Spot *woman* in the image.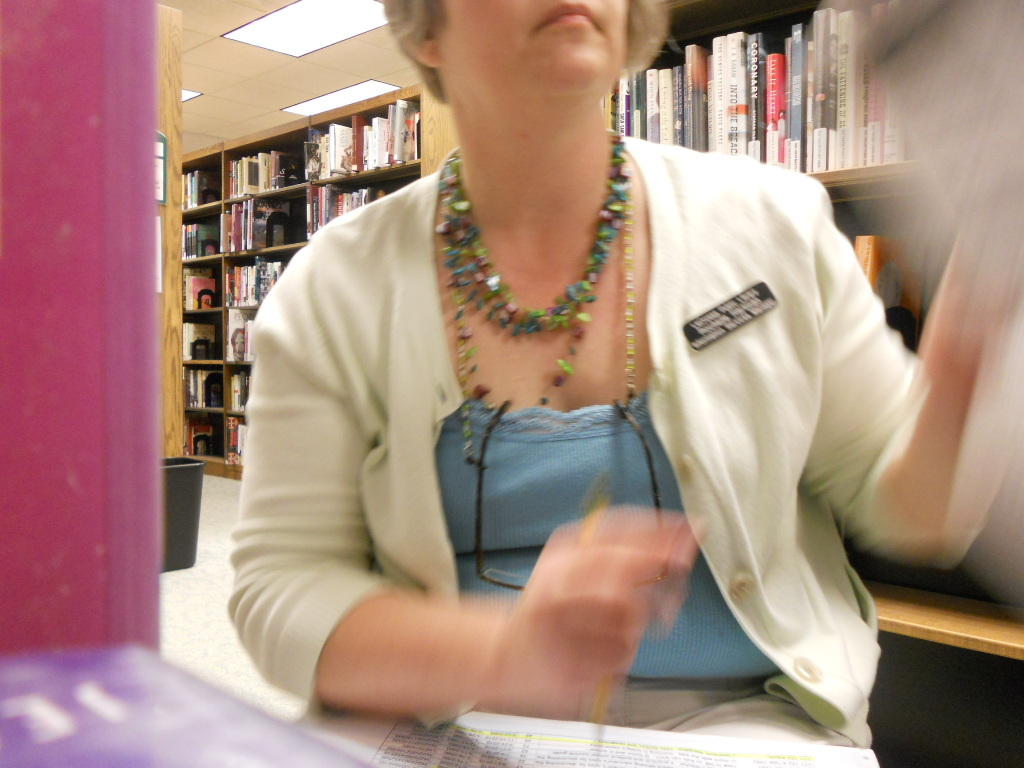
*woman* found at left=216, top=14, right=937, bottom=731.
